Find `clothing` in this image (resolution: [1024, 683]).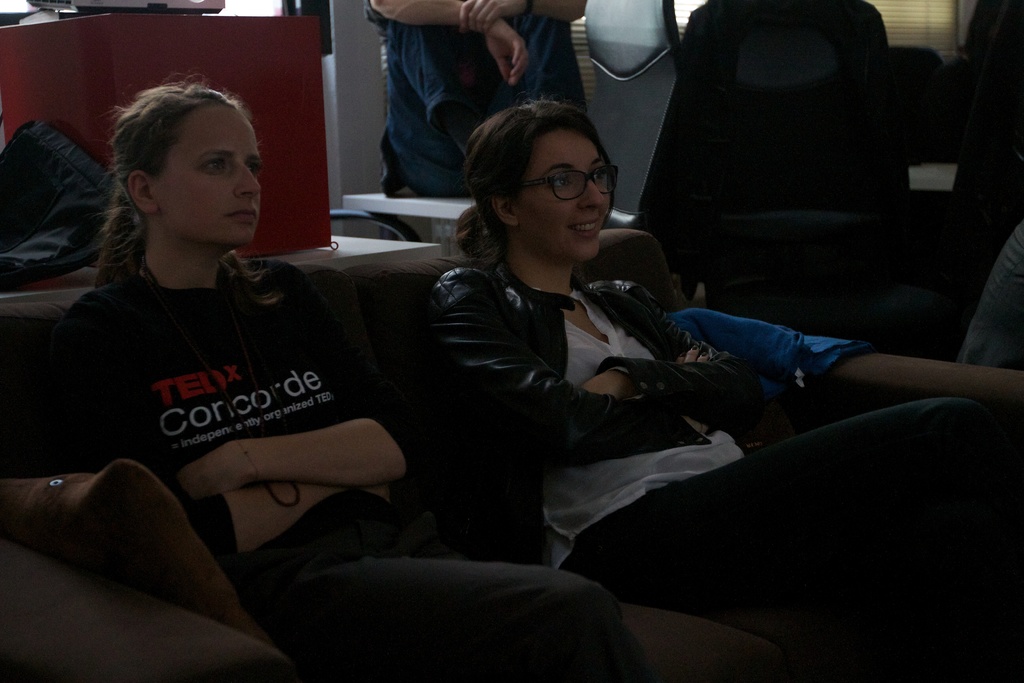
27/247/648/682.
